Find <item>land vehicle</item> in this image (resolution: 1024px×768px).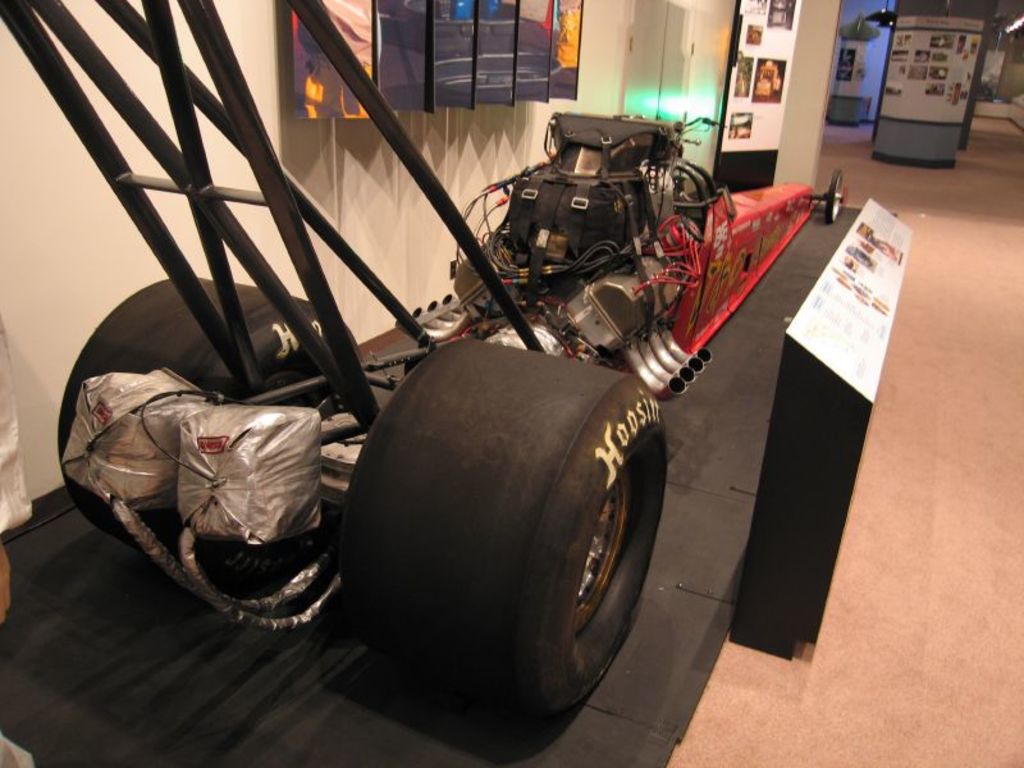
[0, 0, 847, 718].
